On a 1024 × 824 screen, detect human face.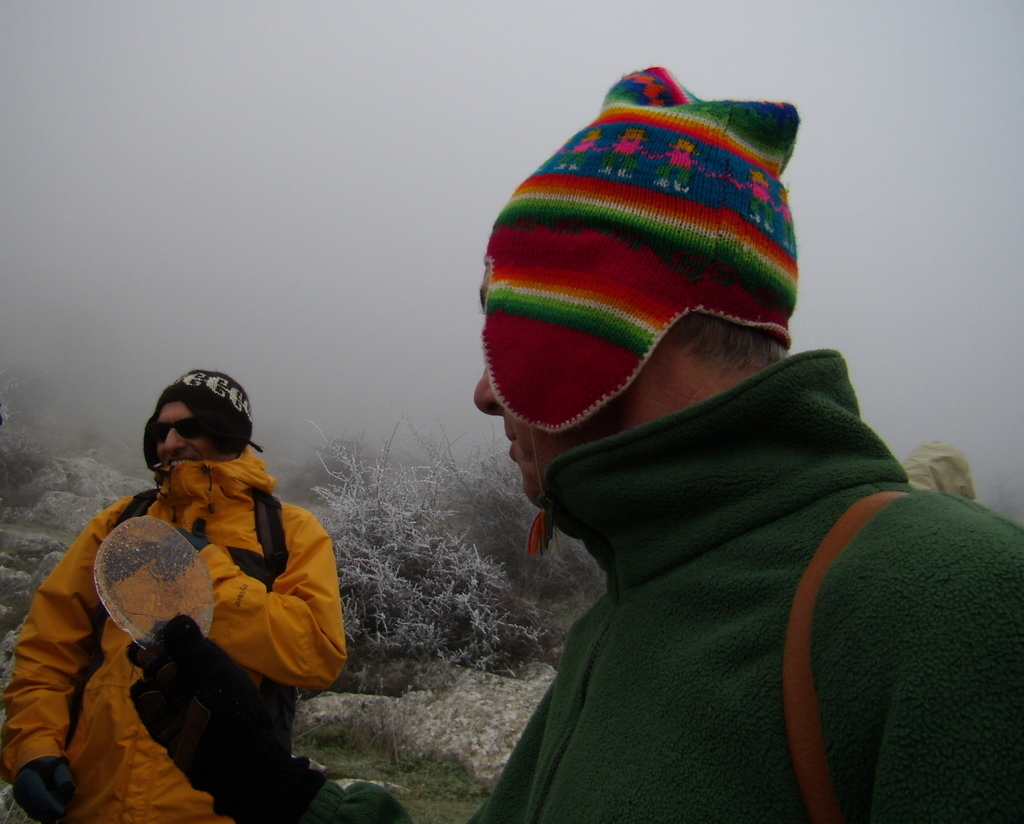
region(470, 370, 565, 512).
